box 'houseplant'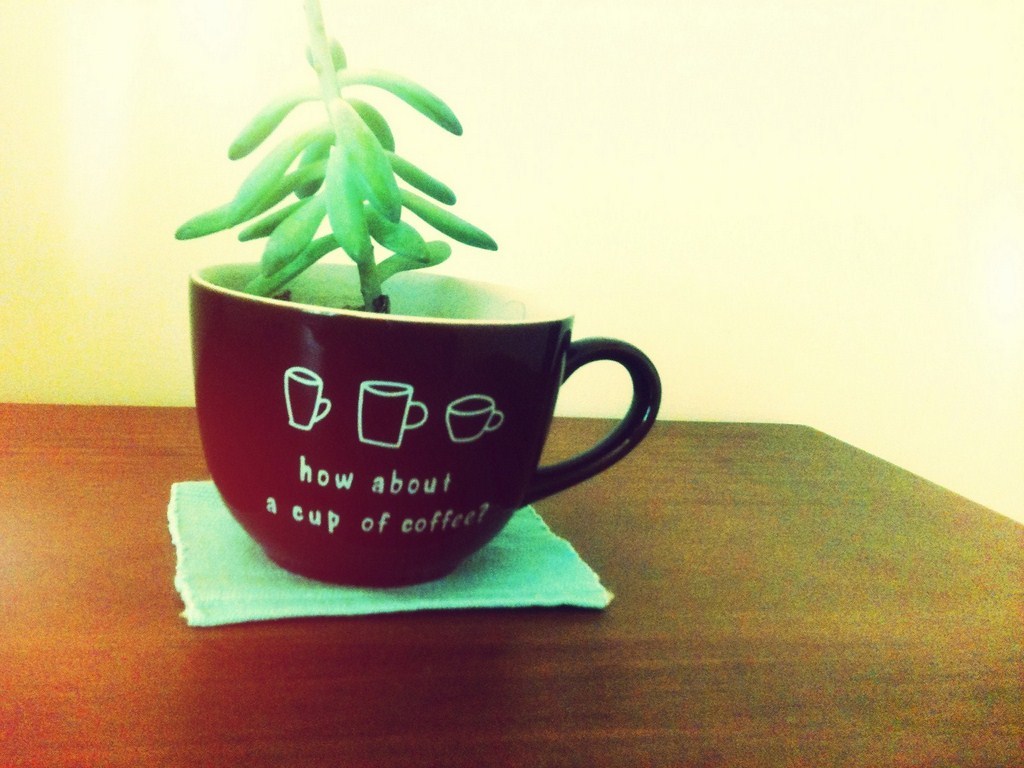
[143,65,575,515]
